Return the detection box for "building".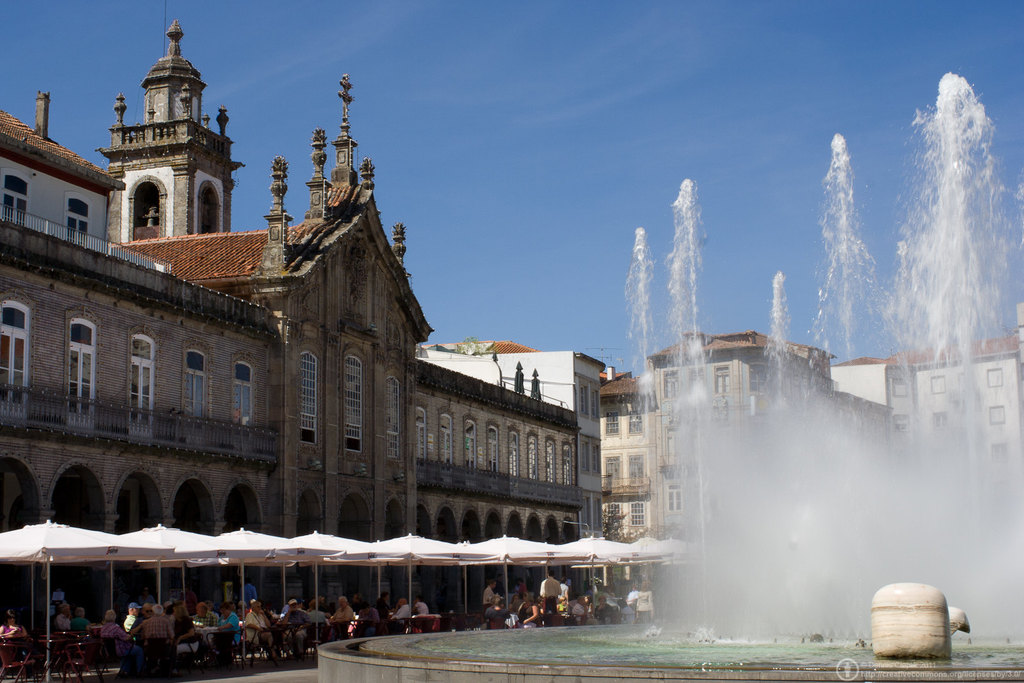
x1=0, y1=19, x2=604, y2=661.
